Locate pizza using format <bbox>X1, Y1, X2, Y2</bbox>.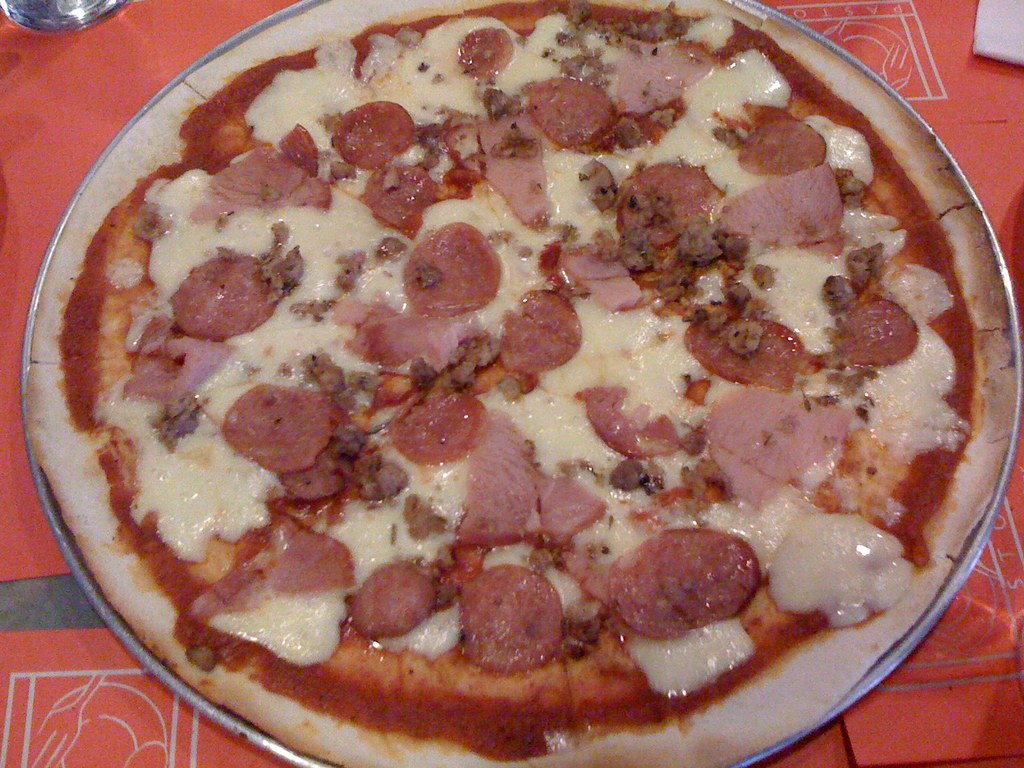
<bbox>26, 0, 1015, 767</bbox>.
